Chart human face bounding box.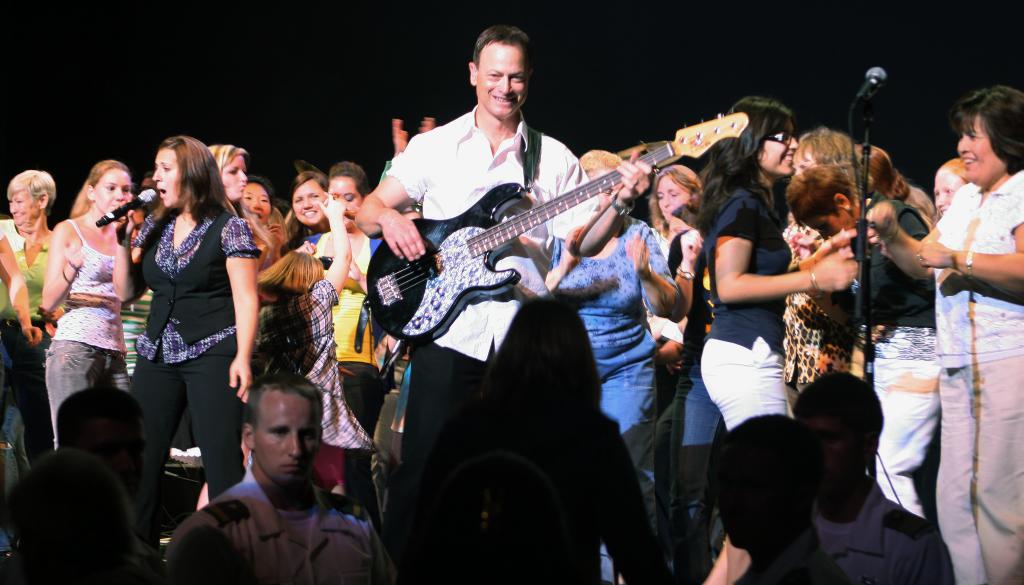
Charted: region(471, 38, 532, 126).
